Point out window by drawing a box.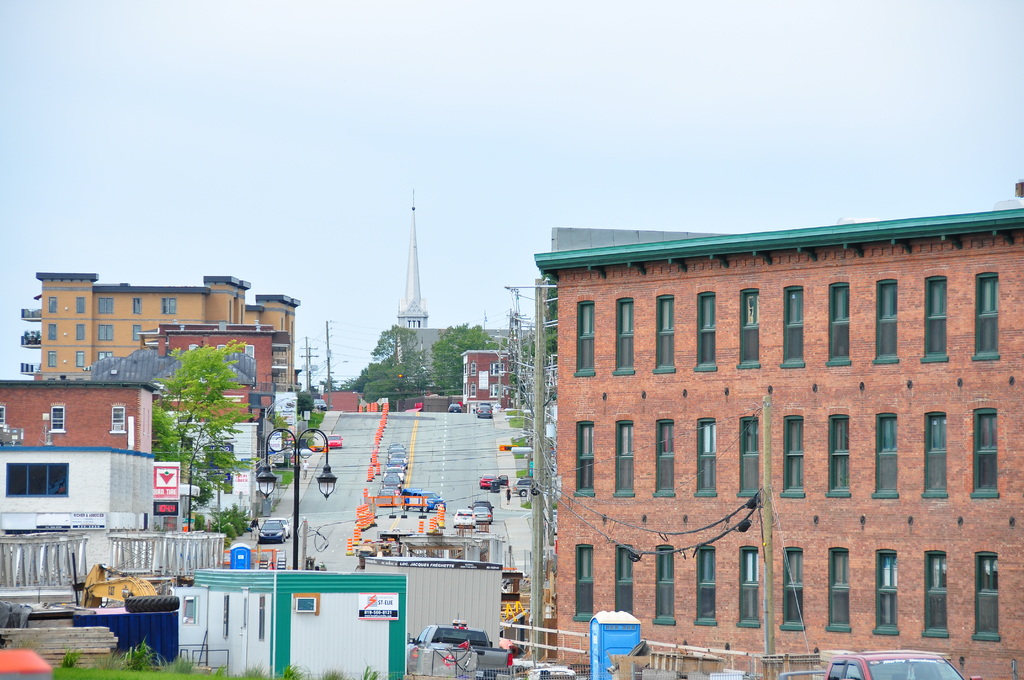
bbox(488, 365, 504, 375).
